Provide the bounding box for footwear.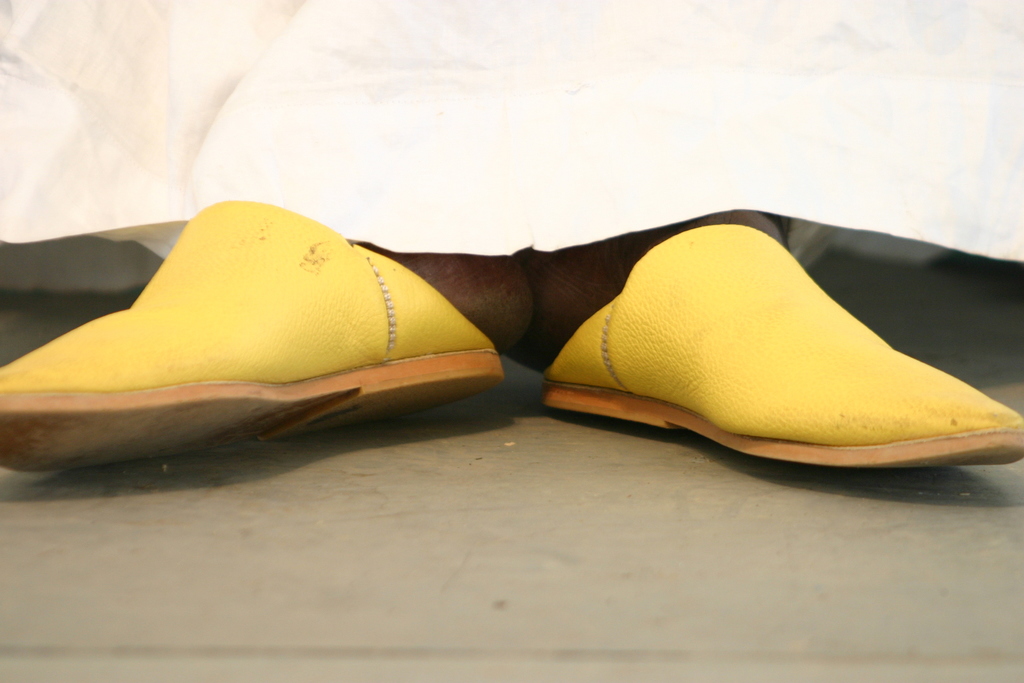
(x1=6, y1=212, x2=519, y2=454).
